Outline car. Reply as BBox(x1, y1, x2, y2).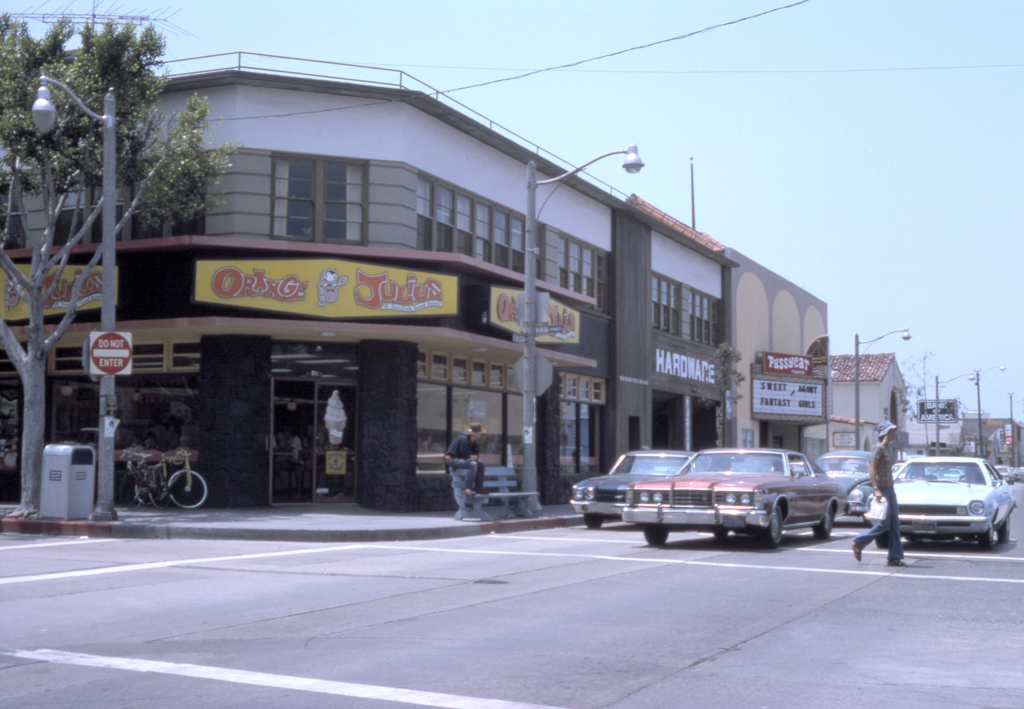
BBox(815, 446, 880, 520).
